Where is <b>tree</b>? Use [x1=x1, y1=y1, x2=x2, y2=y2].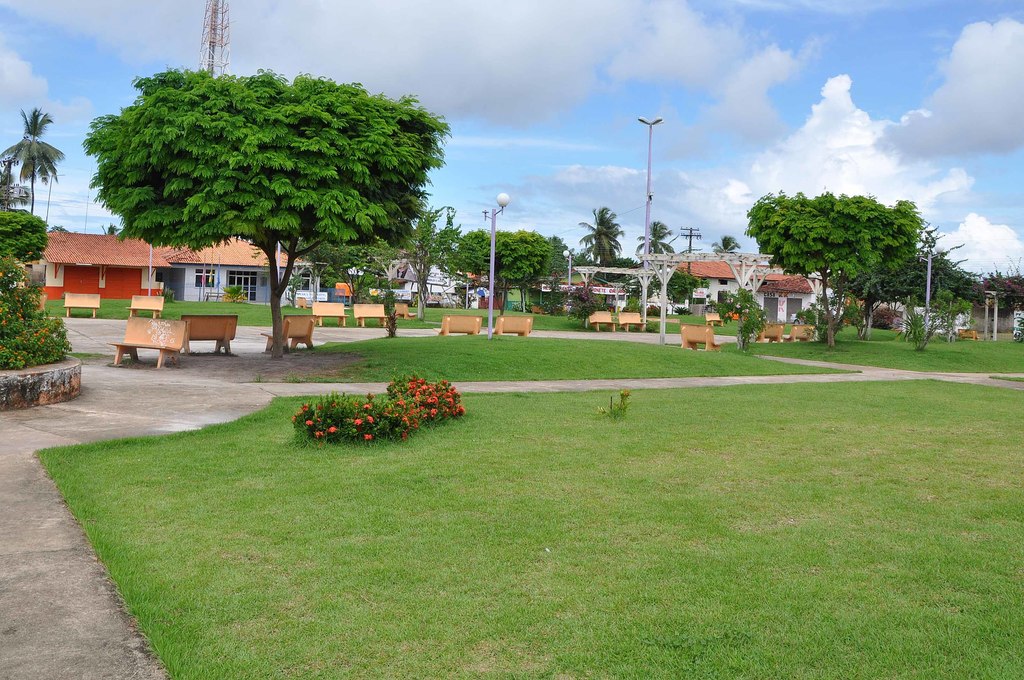
[x1=0, y1=161, x2=13, y2=209].
